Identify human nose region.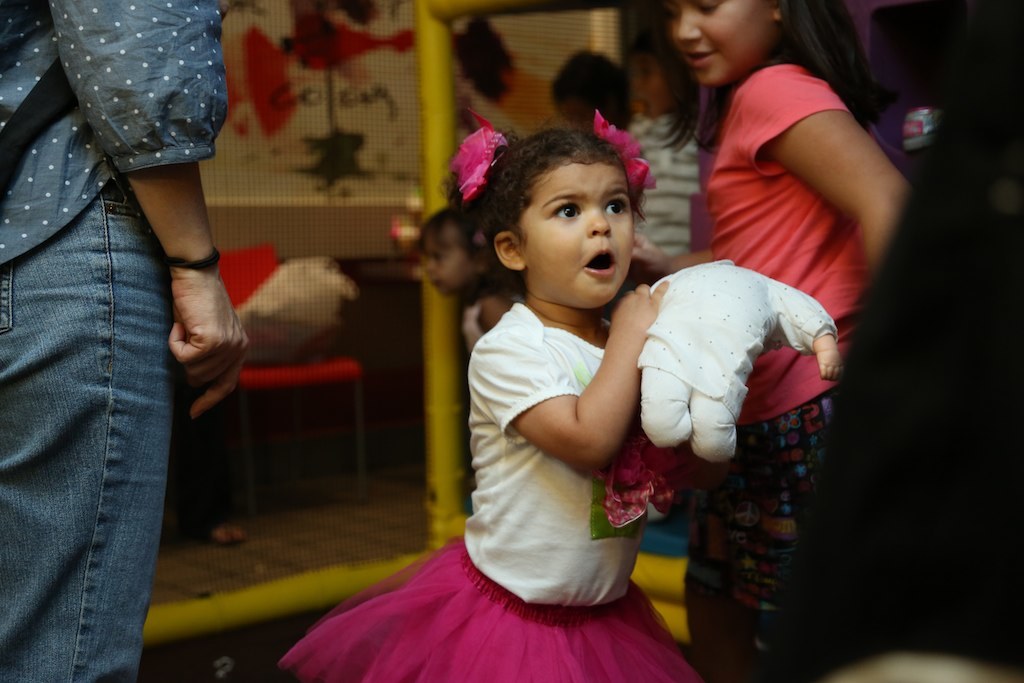
Region: pyautogui.locateOnScreen(675, 8, 702, 40).
